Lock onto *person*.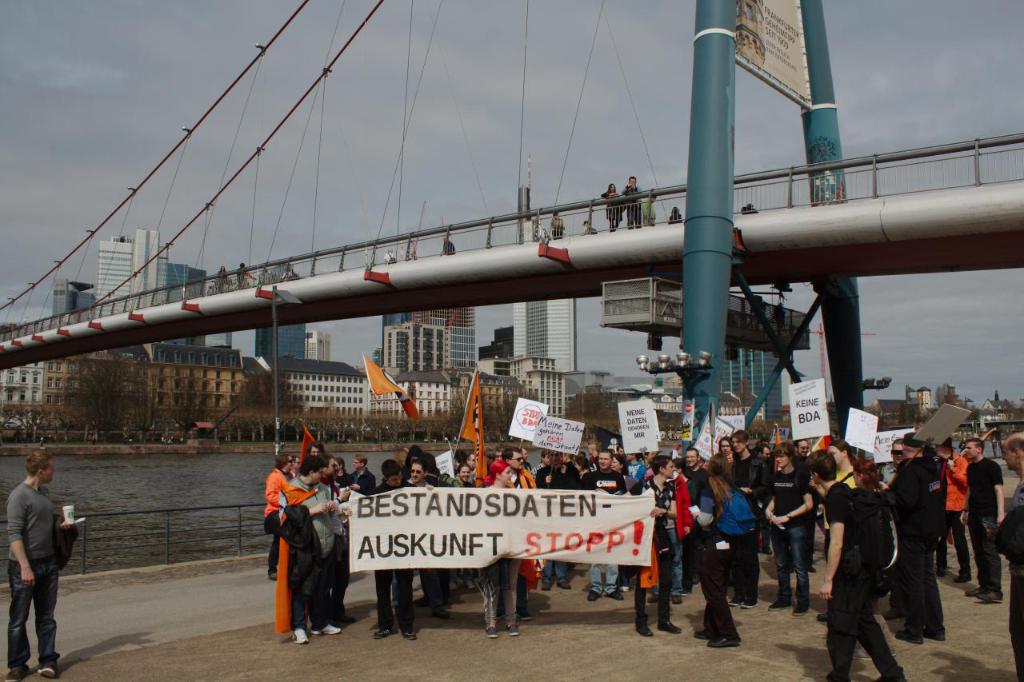
Locked: 210:263:228:297.
